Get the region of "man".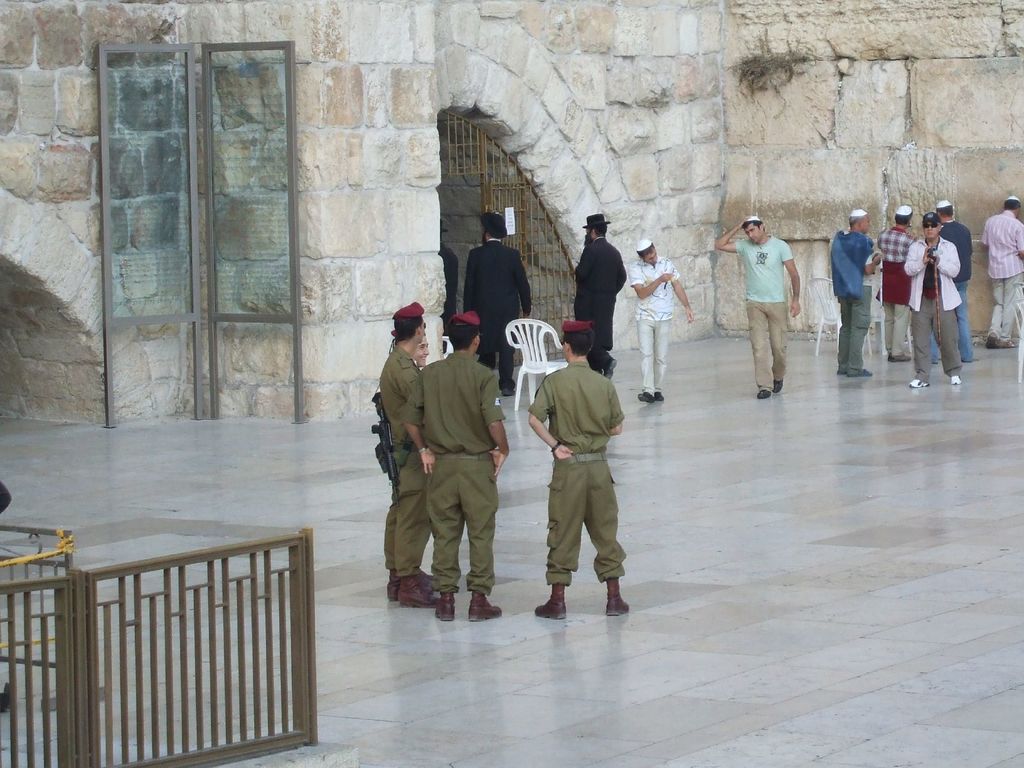
571:214:627:380.
